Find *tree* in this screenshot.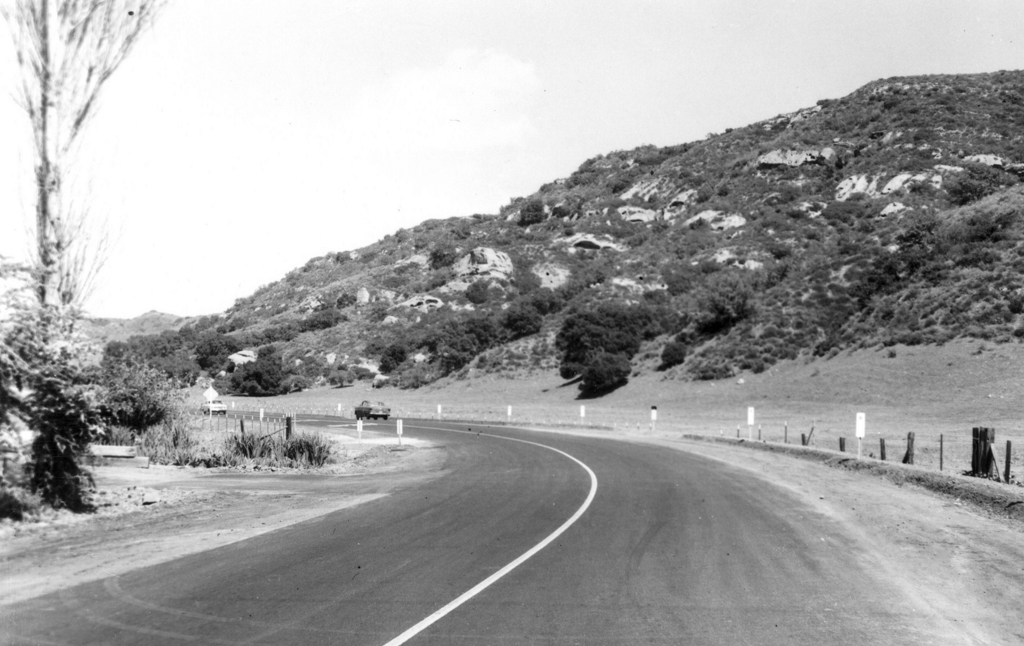
The bounding box for *tree* is bbox=(326, 370, 353, 390).
